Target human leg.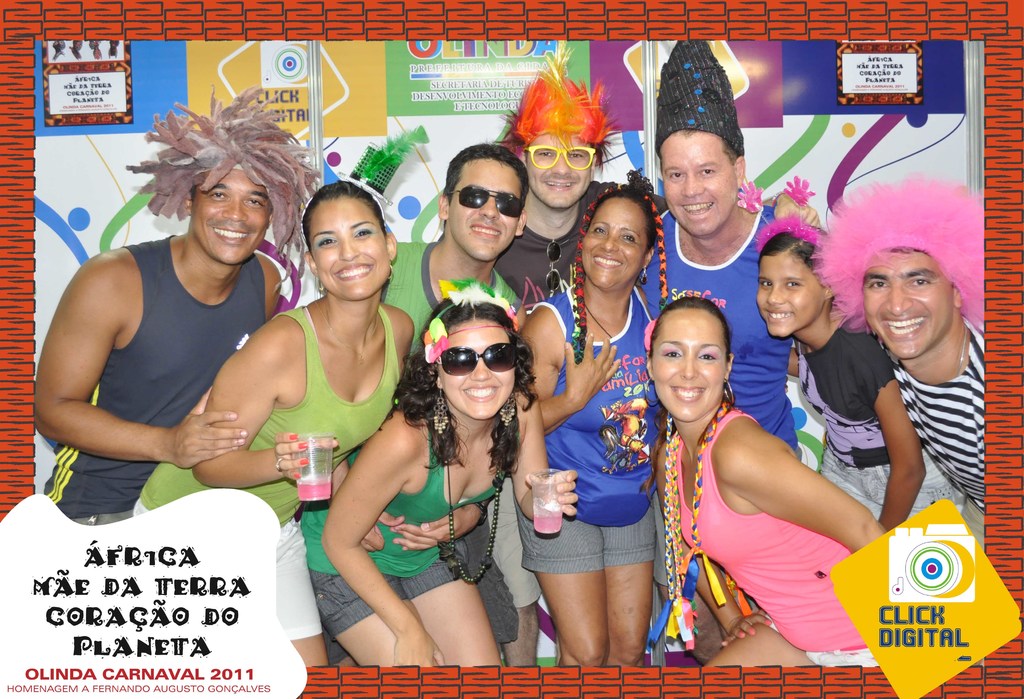
Target region: x1=276 y1=519 x2=325 y2=662.
